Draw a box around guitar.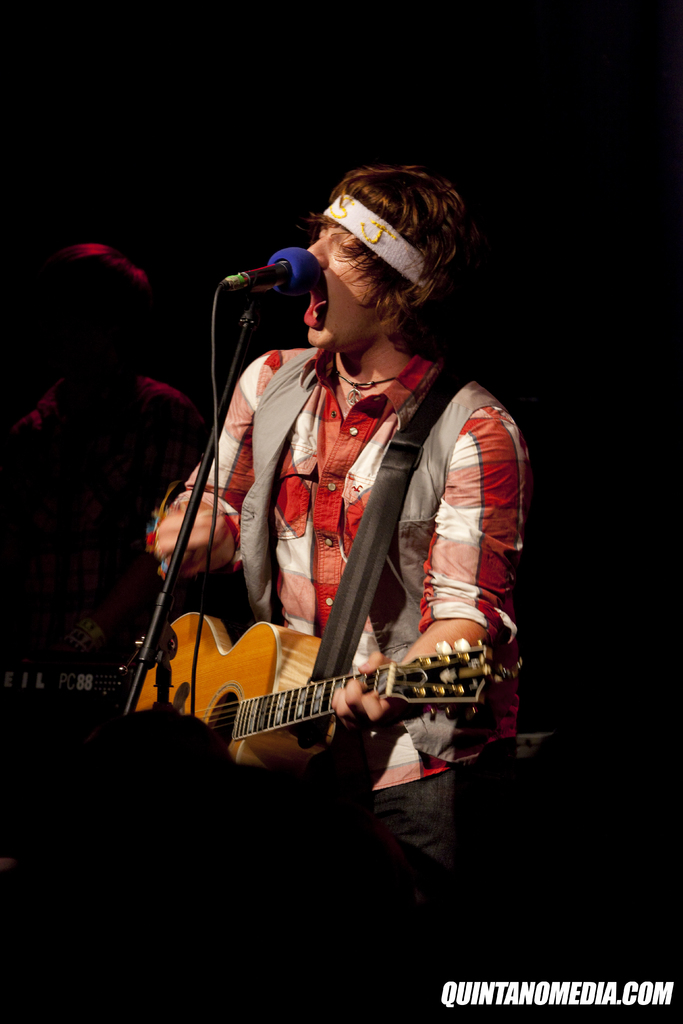
(left=144, top=572, right=533, bottom=784).
